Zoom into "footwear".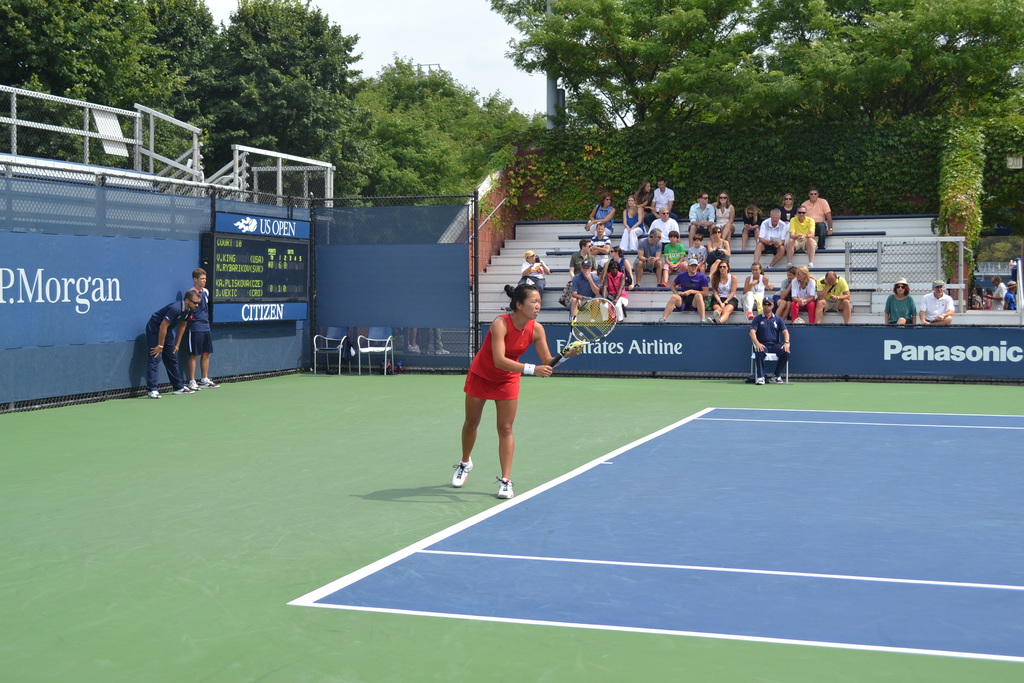
Zoom target: bbox(199, 377, 220, 388).
